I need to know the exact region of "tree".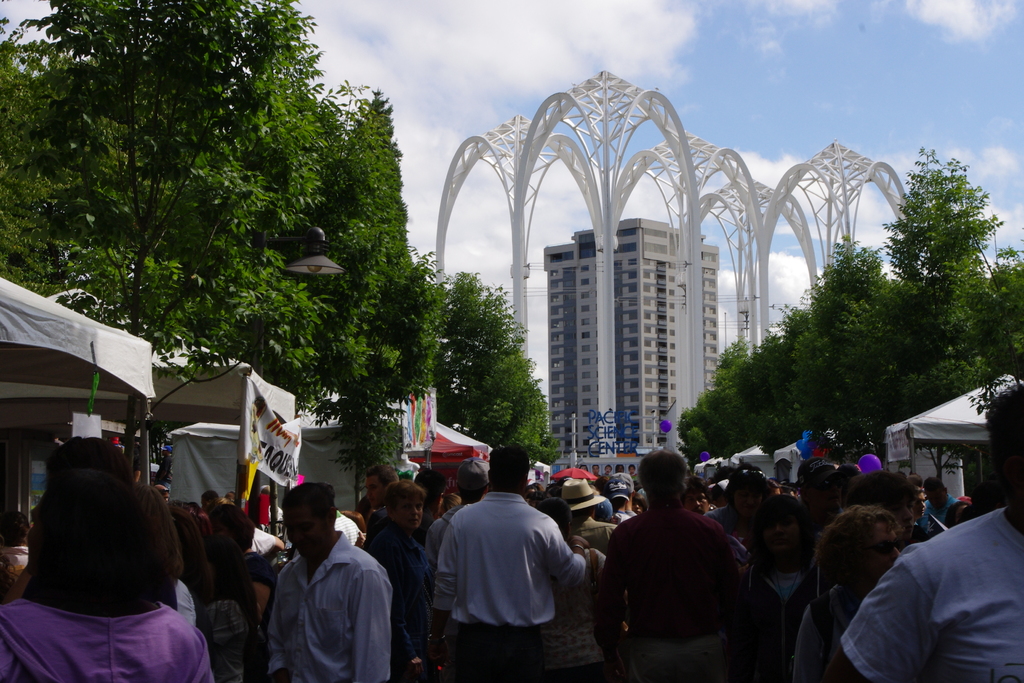
Region: box=[431, 268, 563, 453].
